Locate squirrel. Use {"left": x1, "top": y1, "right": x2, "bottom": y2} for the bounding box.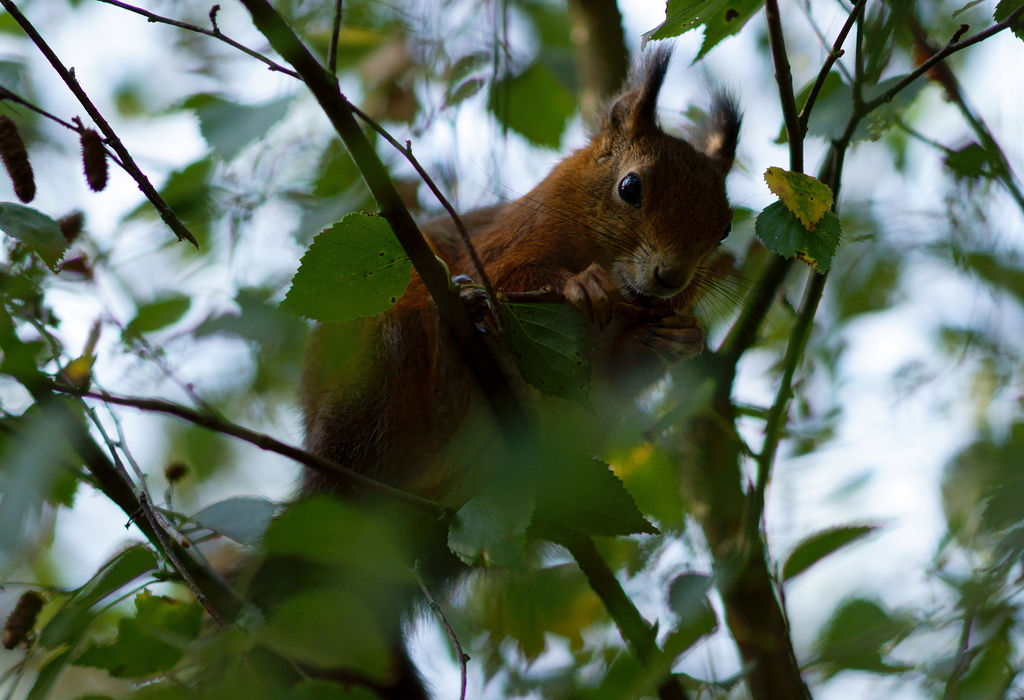
{"left": 298, "top": 45, "right": 794, "bottom": 507}.
